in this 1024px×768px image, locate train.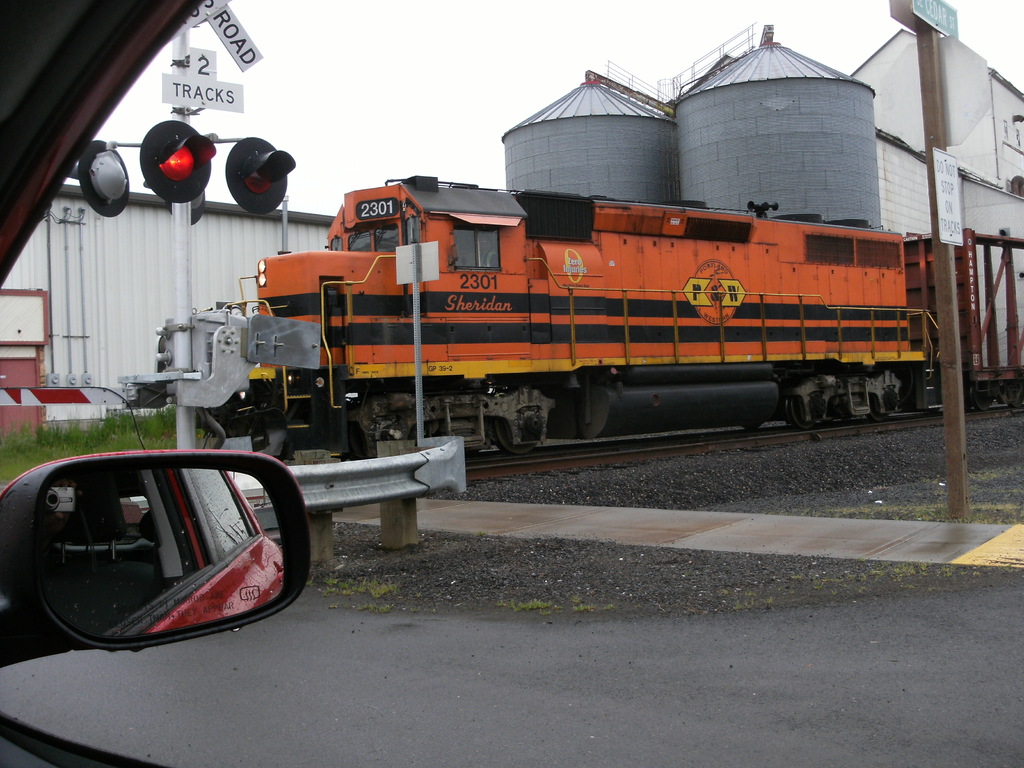
Bounding box: locate(211, 176, 939, 460).
